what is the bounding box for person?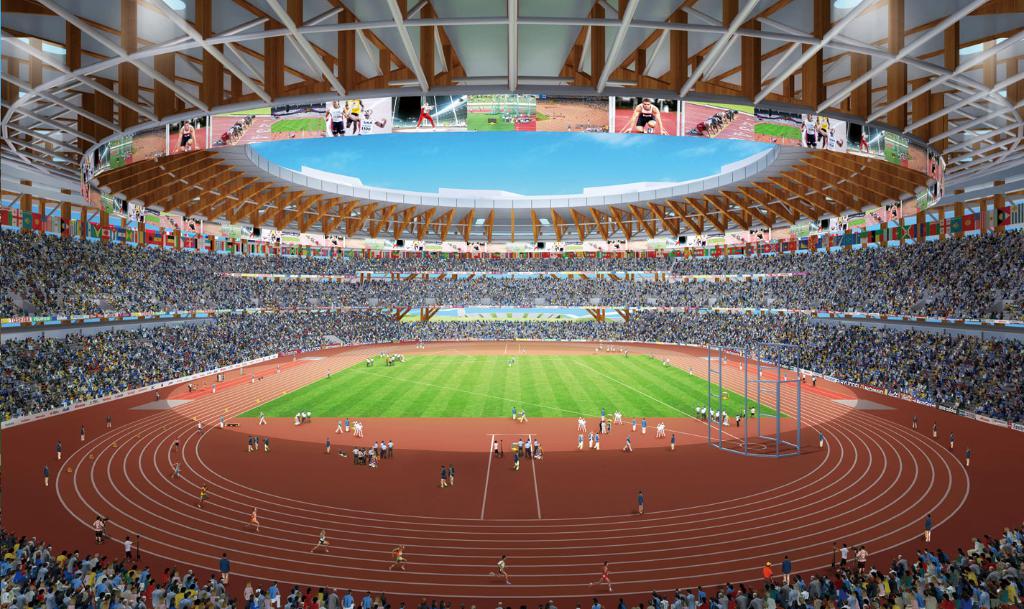
detection(591, 561, 616, 593).
